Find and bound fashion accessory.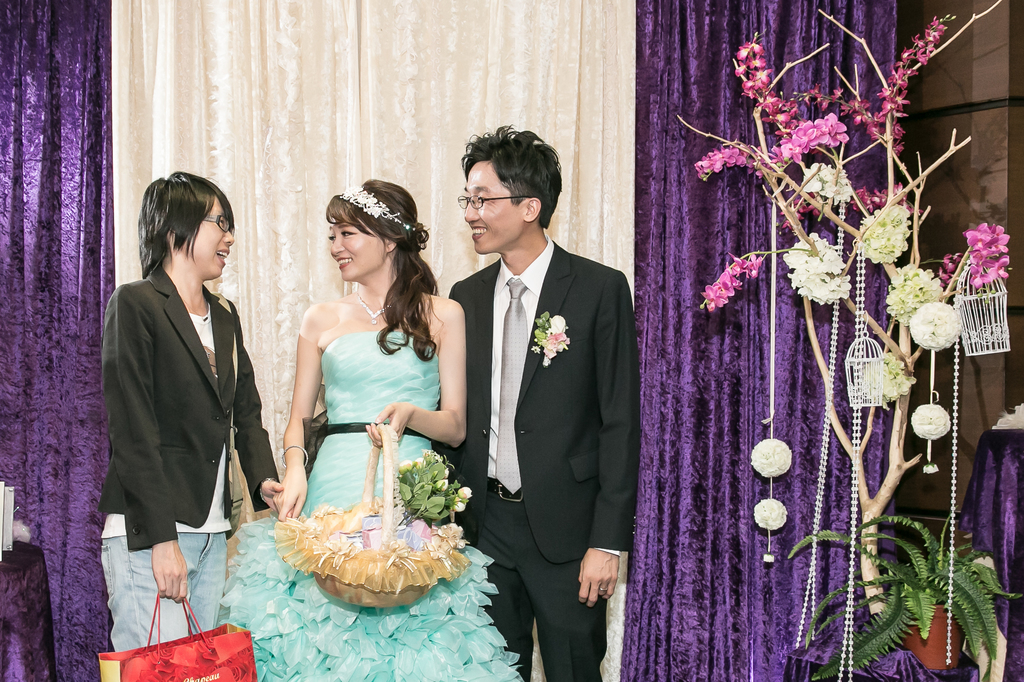
Bound: left=484, top=477, right=525, bottom=504.
